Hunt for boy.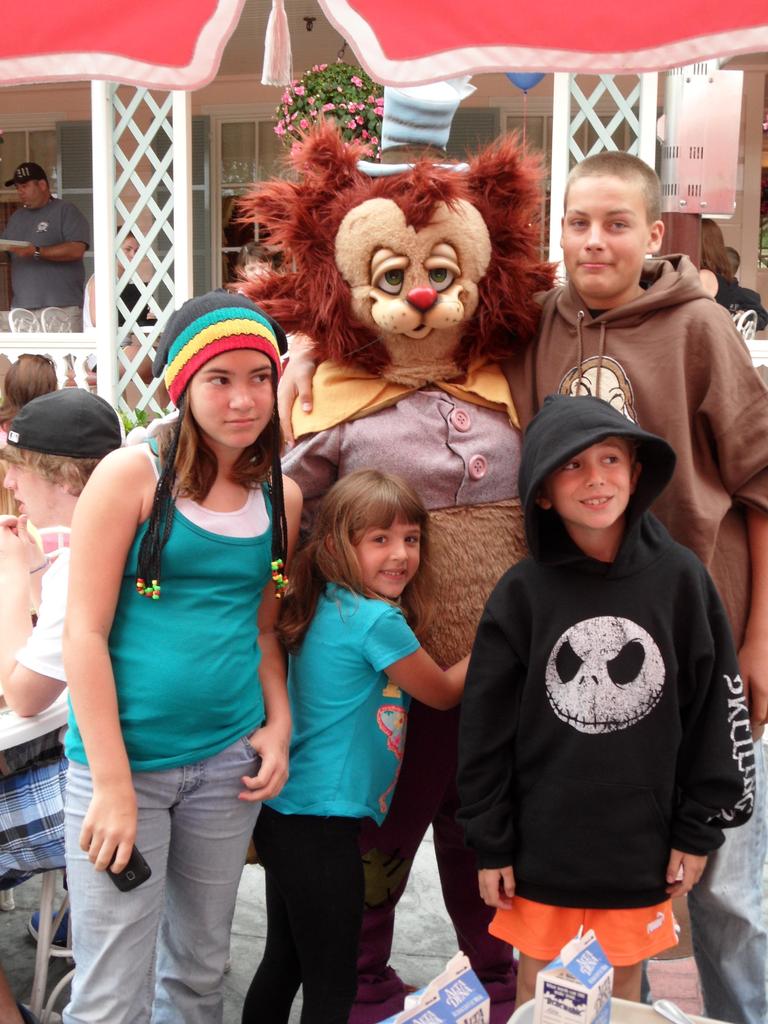
Hunted down at BBox(491, 154, 767, 734).
